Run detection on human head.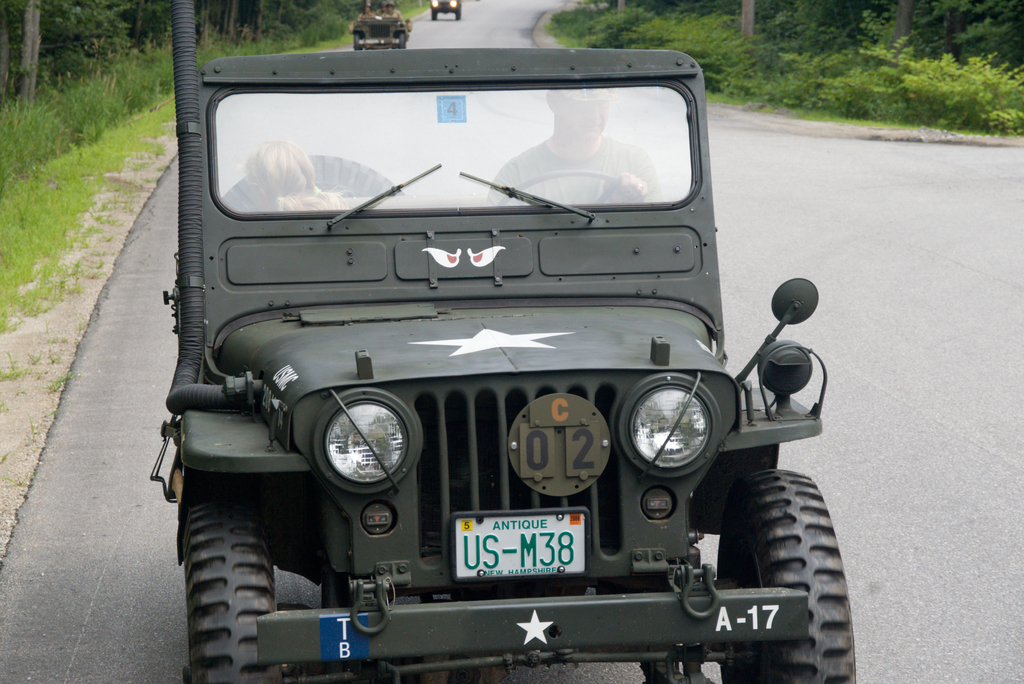
Result: bbox=(240, 139, 308, 193).
